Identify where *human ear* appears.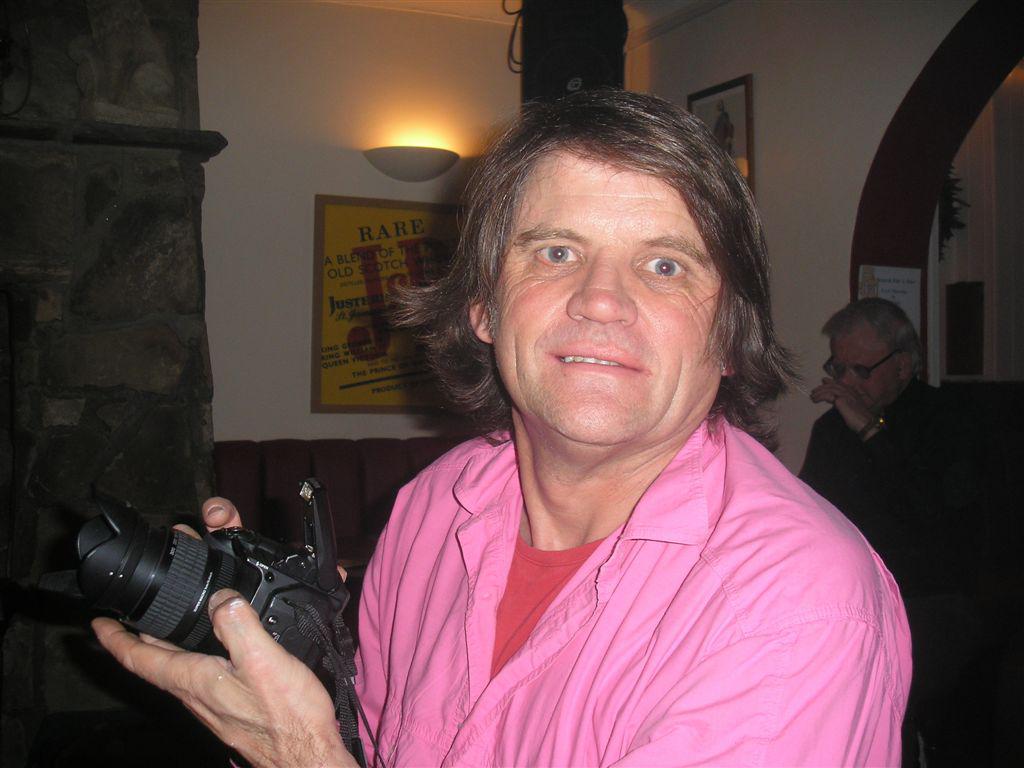
Appears at Rect(470, 301, 493, 344).
